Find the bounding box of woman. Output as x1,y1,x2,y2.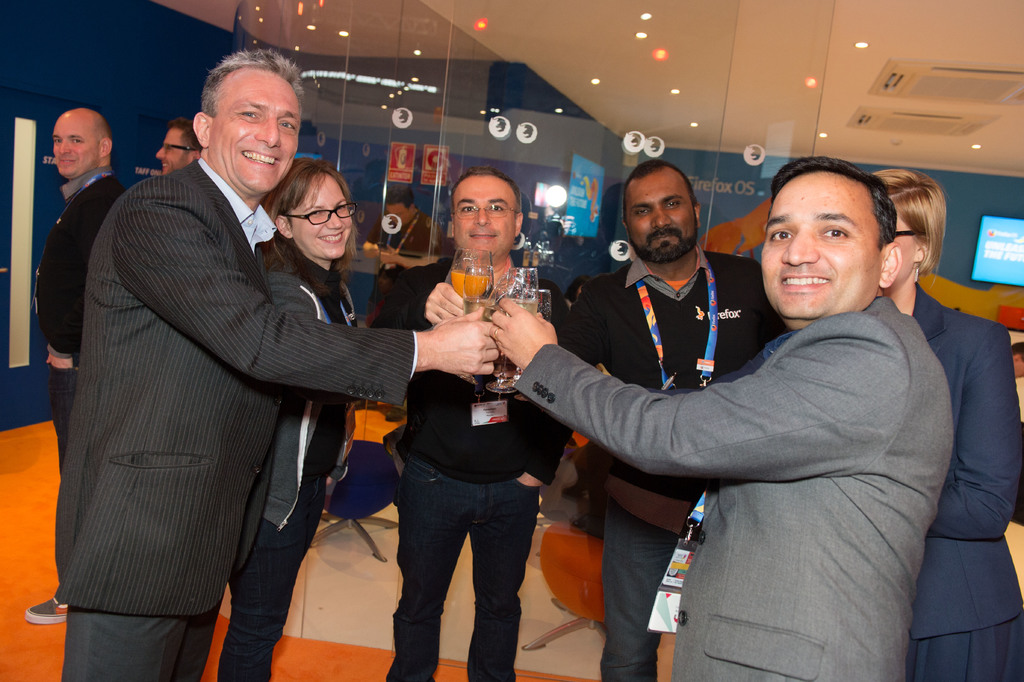
257,171,364,681.
